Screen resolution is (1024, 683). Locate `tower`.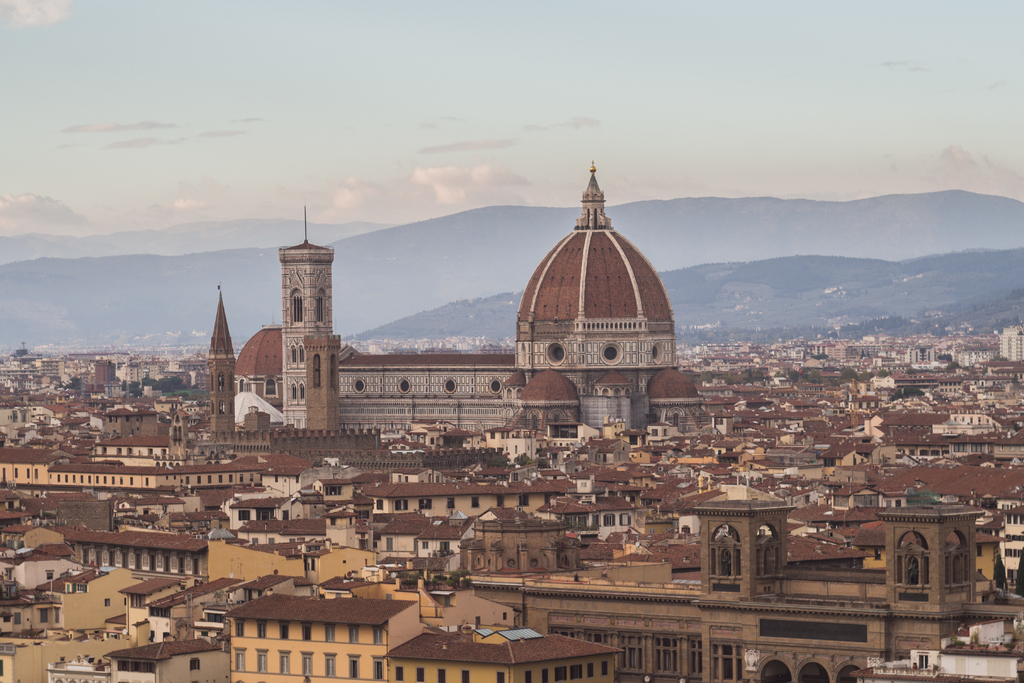
[x1=517, y1=158, x2=680, y2=436].
